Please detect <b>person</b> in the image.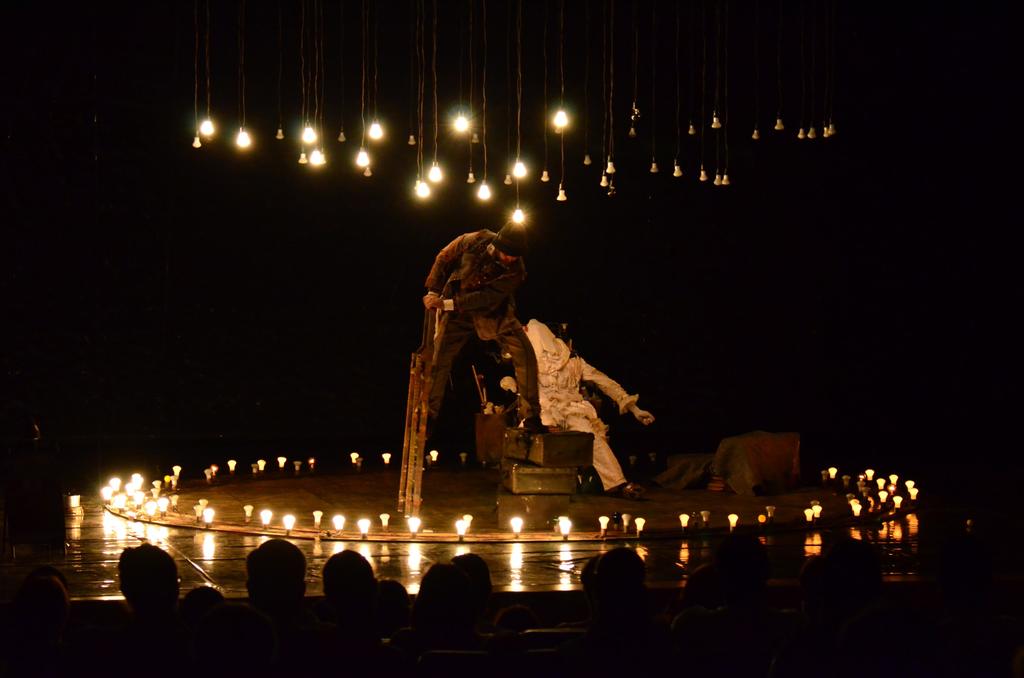
locate(422, 213, 548, 463).
